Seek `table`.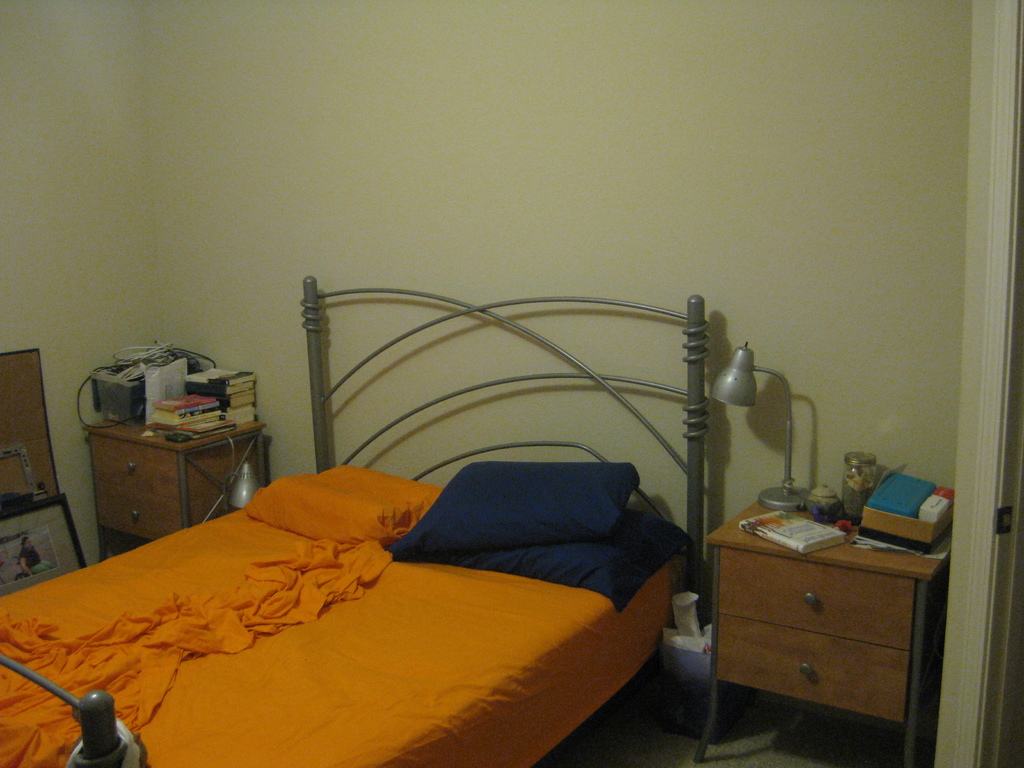
box(48, 379, 262, 621).
